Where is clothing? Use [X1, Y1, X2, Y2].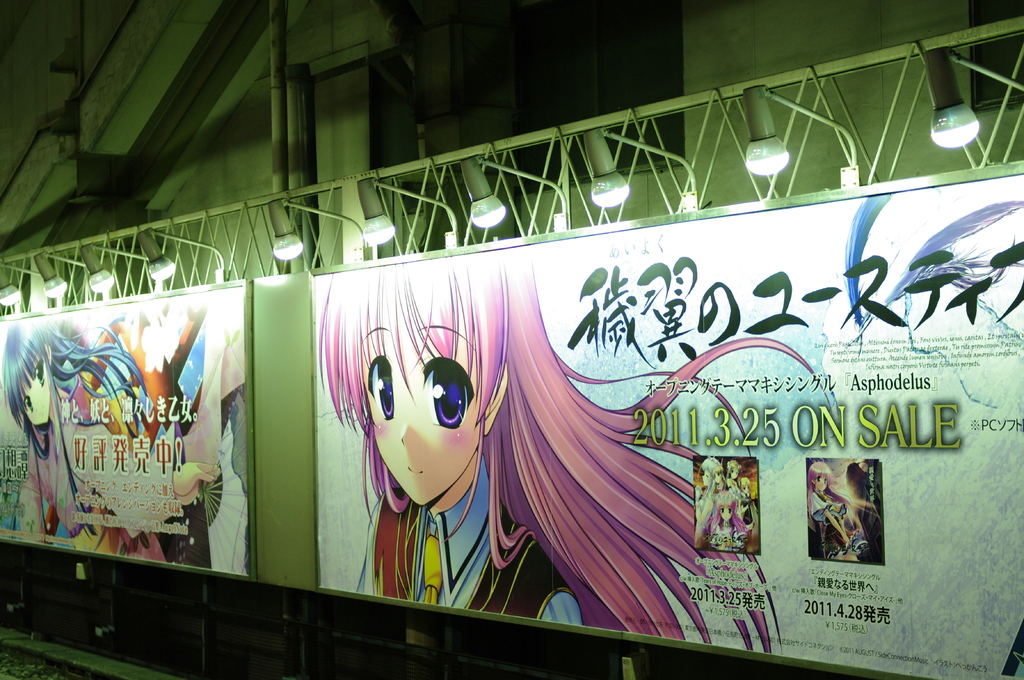
[357, 451, 579, 625].
